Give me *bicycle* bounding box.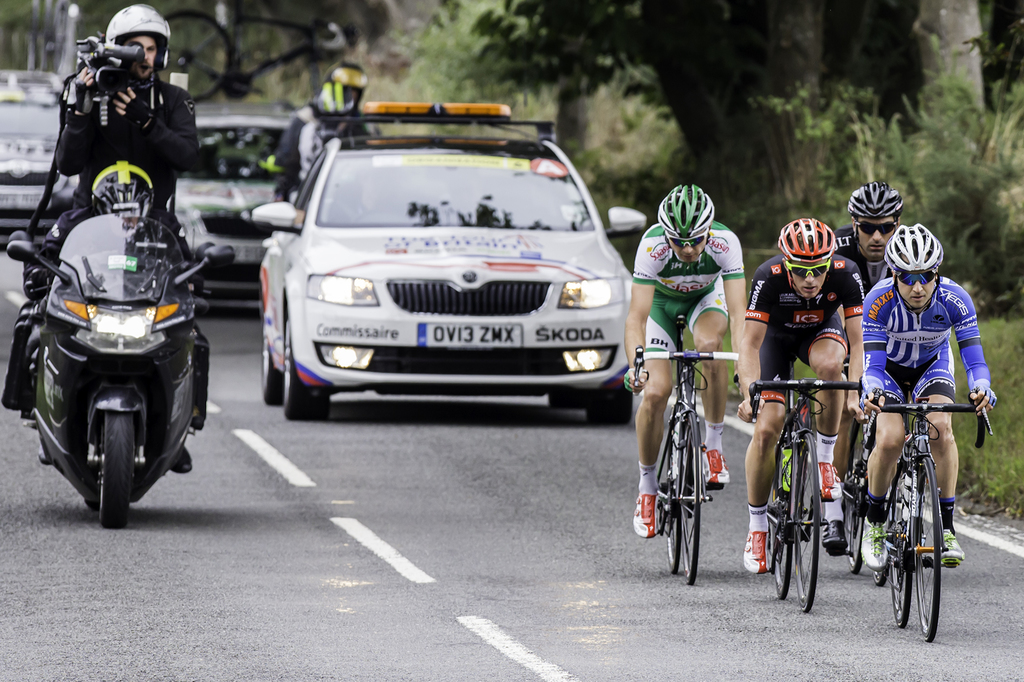
detection(865, 390, 993, 643).
